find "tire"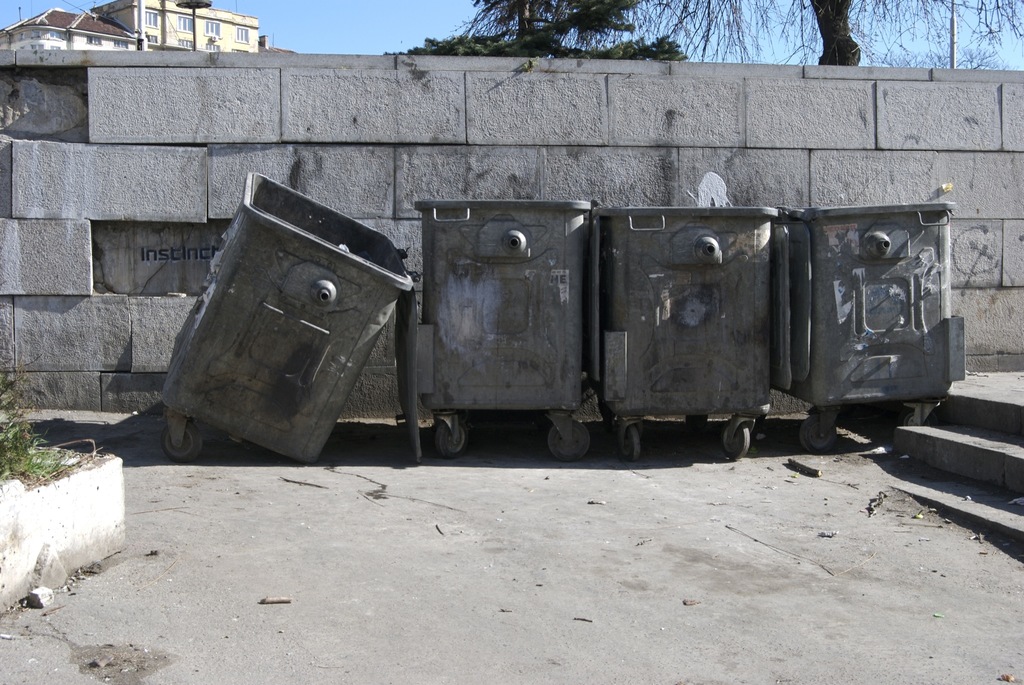
899,407,922,432
